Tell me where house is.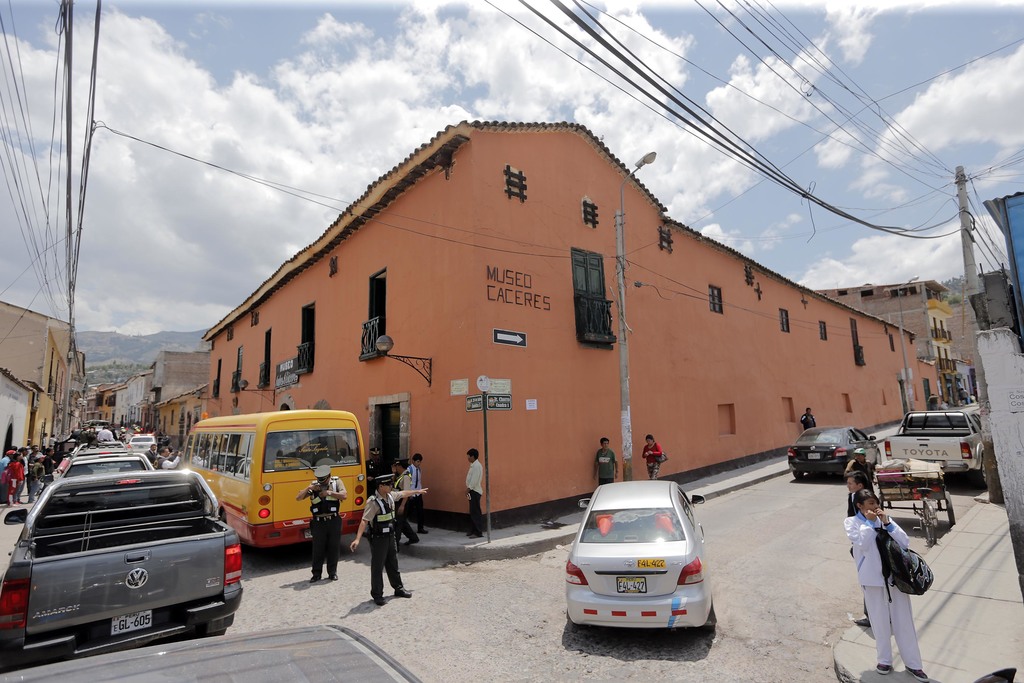
house is at crop(808, 275, 975, 405).
